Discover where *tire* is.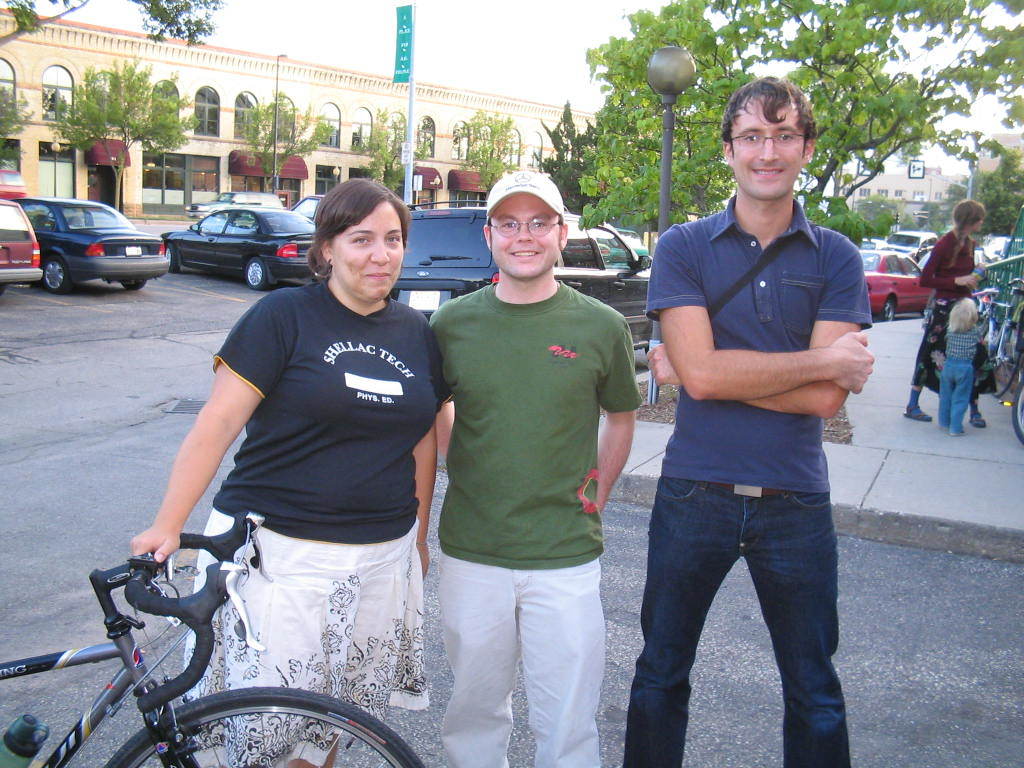
Discovered at x1=994, y1=325, x2=1021, y2=395.
